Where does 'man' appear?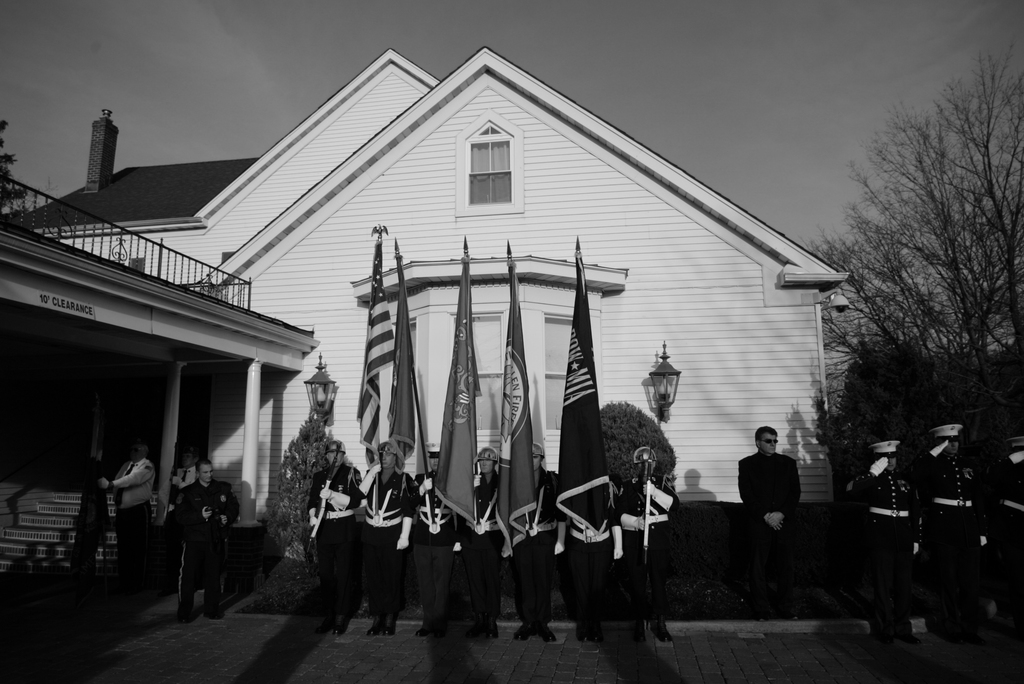
Appears at 467,446,512,646.
